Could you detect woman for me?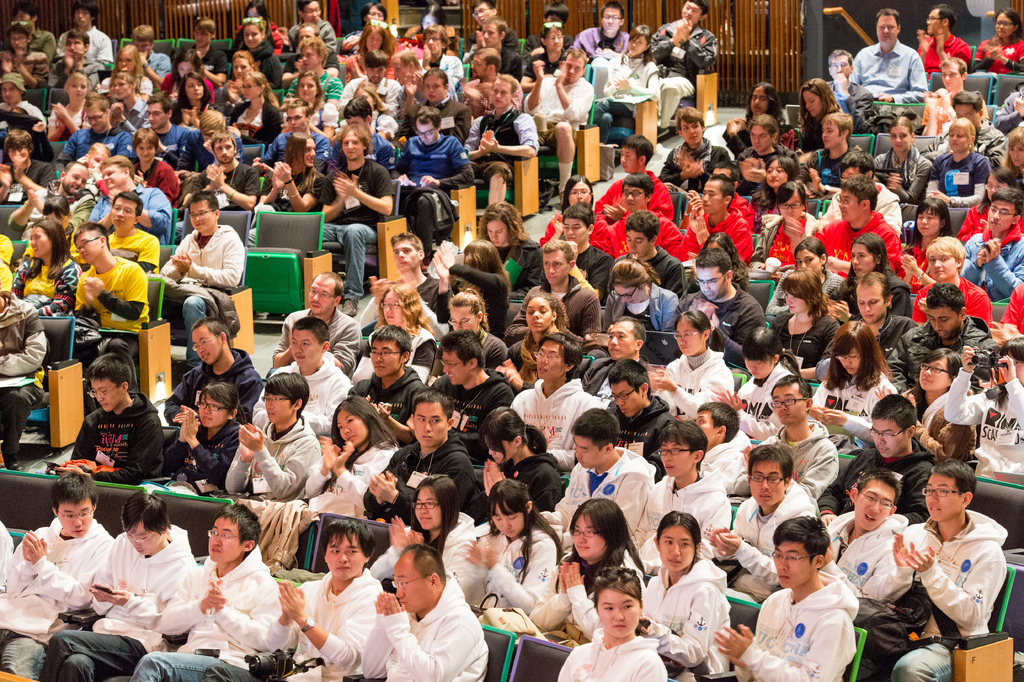
Detection result: pyautogui.locateOnScreen(484, 196, 542, 296).
